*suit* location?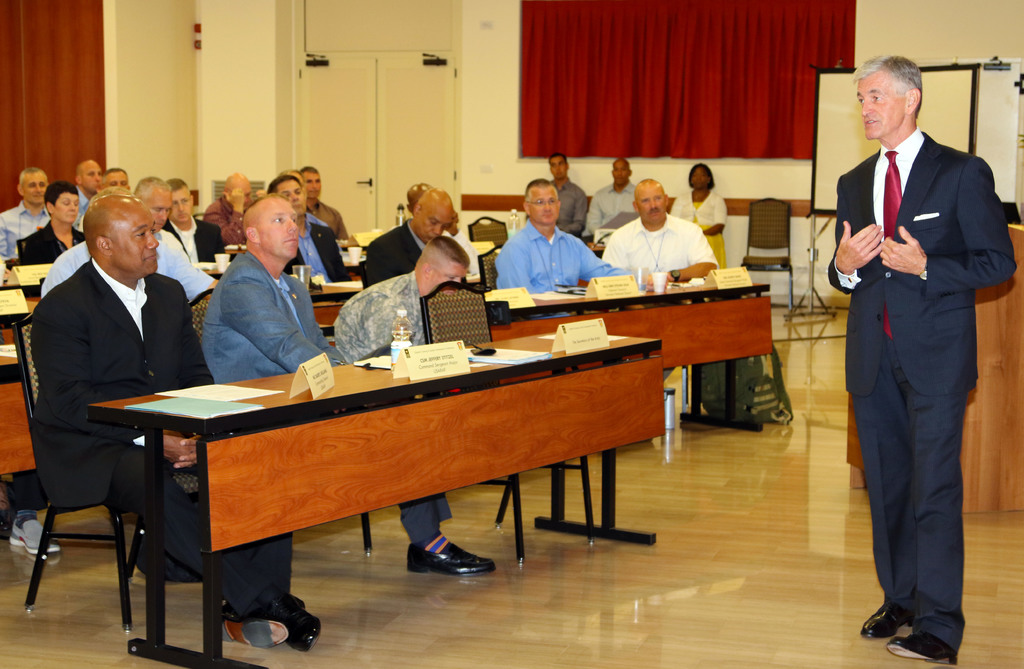
203, 253, 451, 543
